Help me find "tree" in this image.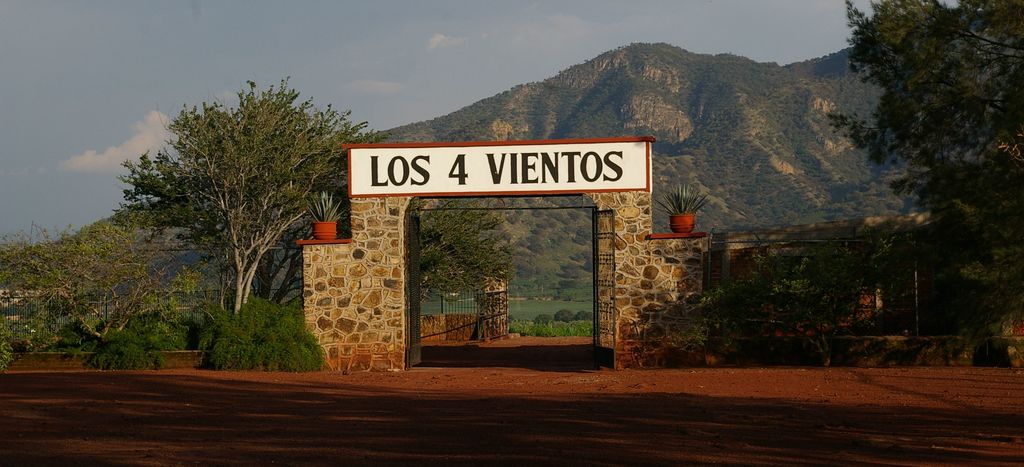
Found it: [104, 80, 394, 327].
